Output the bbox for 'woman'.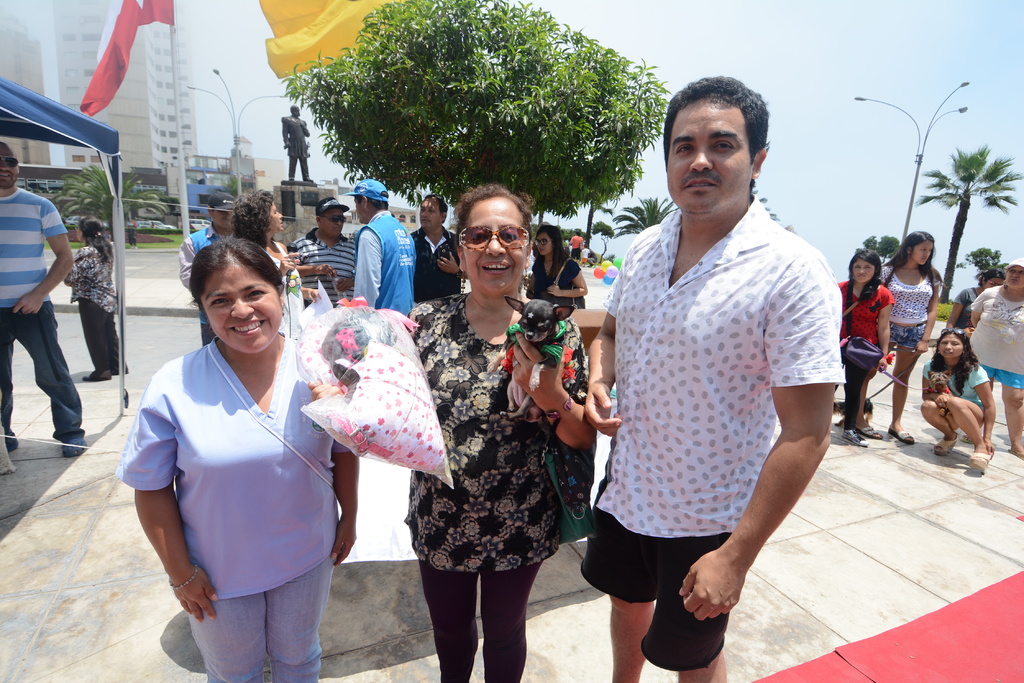
crop(837, 248, 895, 447).
